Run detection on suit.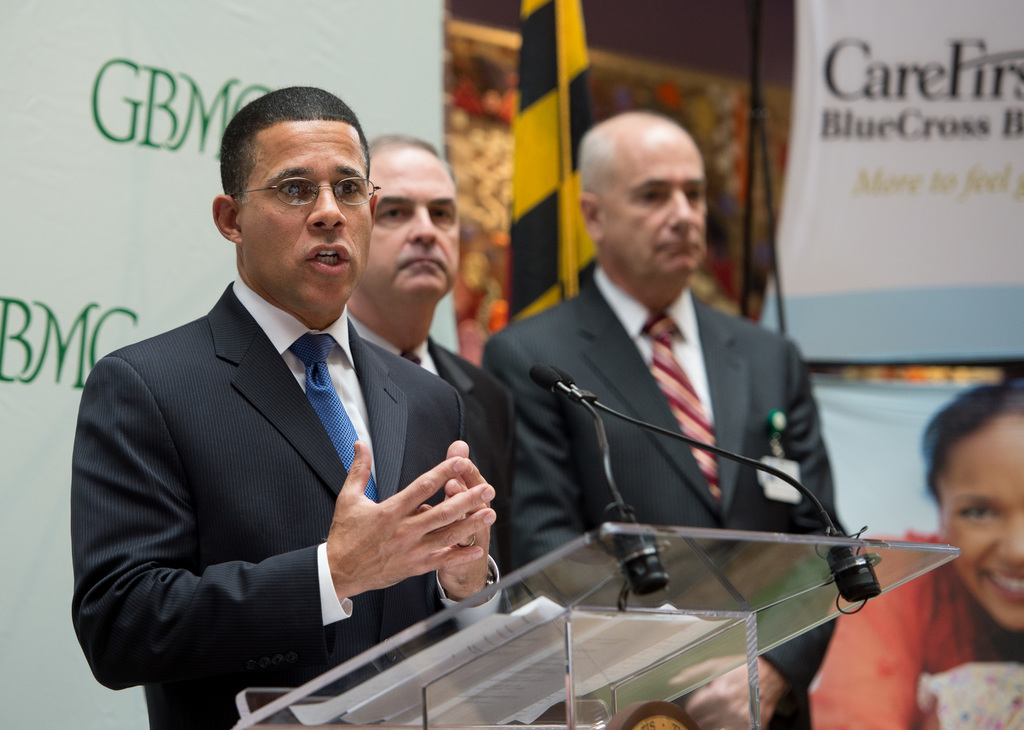
Result: <box>489,181,853,600</box>.
